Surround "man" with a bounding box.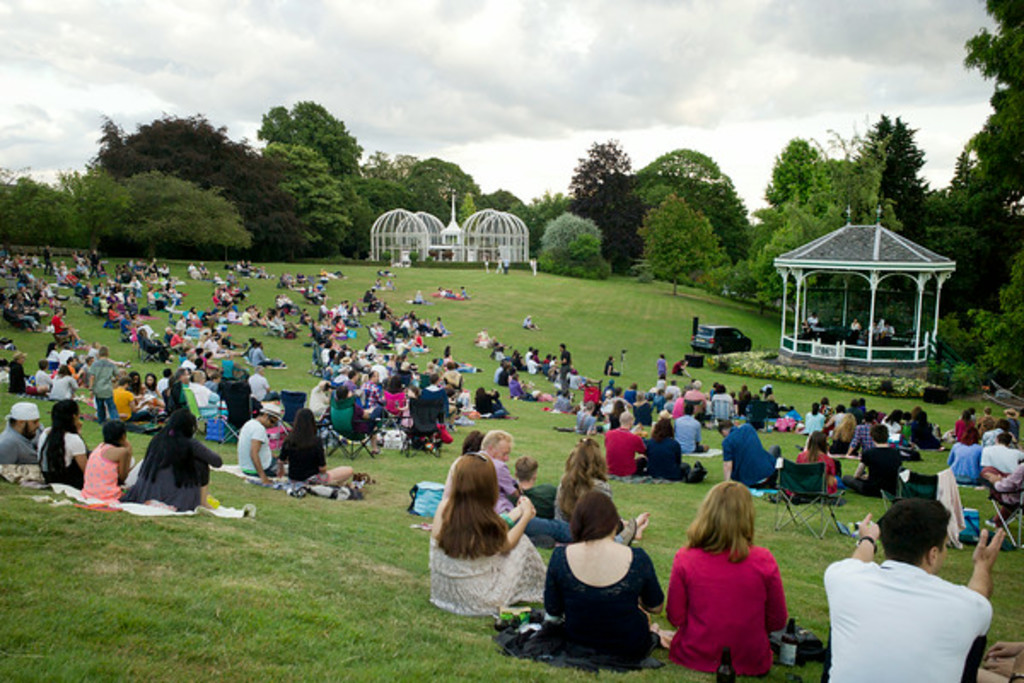
[x1=111, y1=379, x2=154, y2=422].
